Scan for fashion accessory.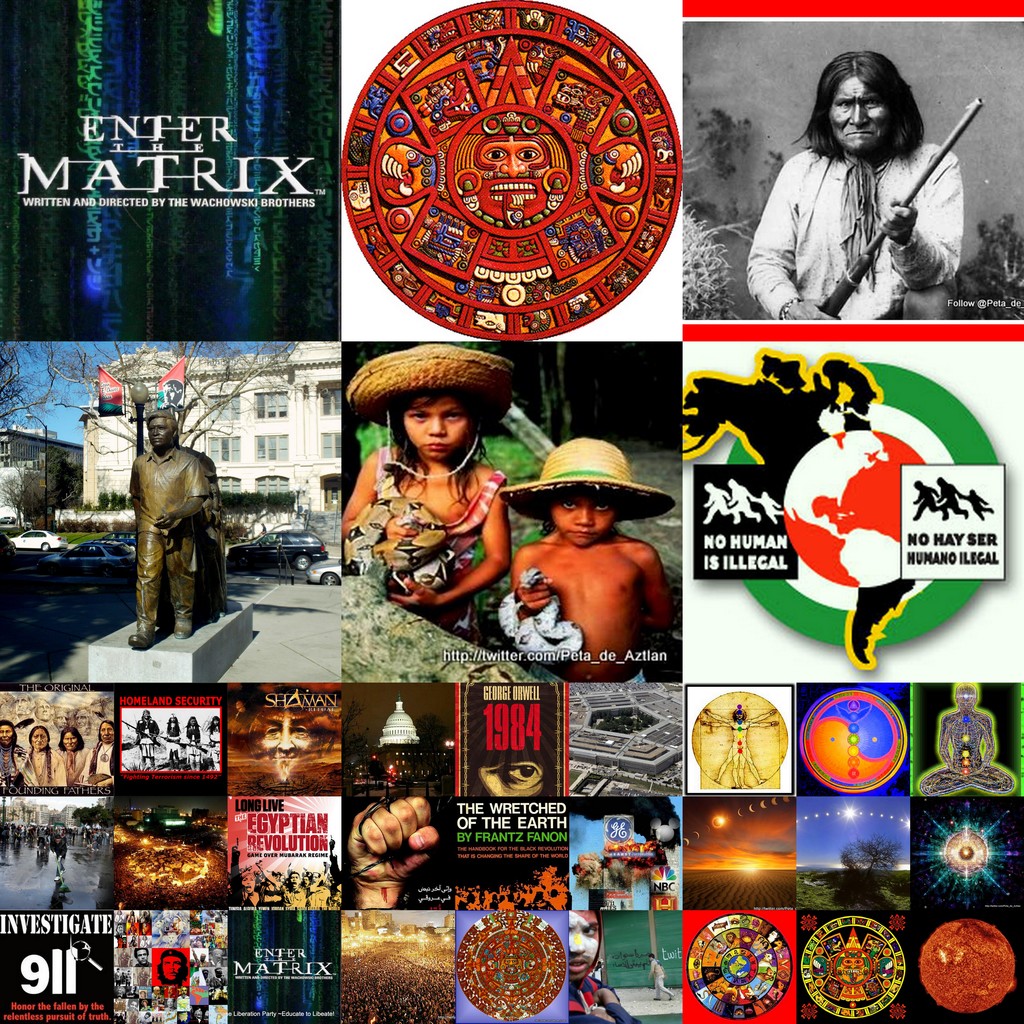
Scan result: x1=499, y1=435, x2=677, y2=522.
